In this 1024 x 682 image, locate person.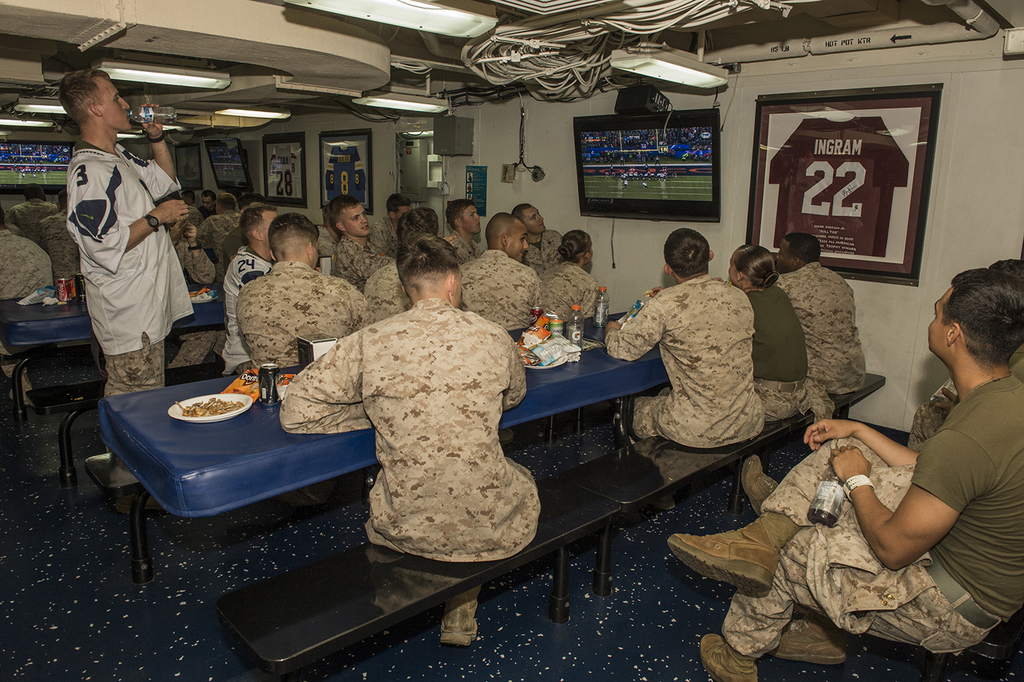
Bounding box: [x1=777, y1=236, x2=862, y2=405].
